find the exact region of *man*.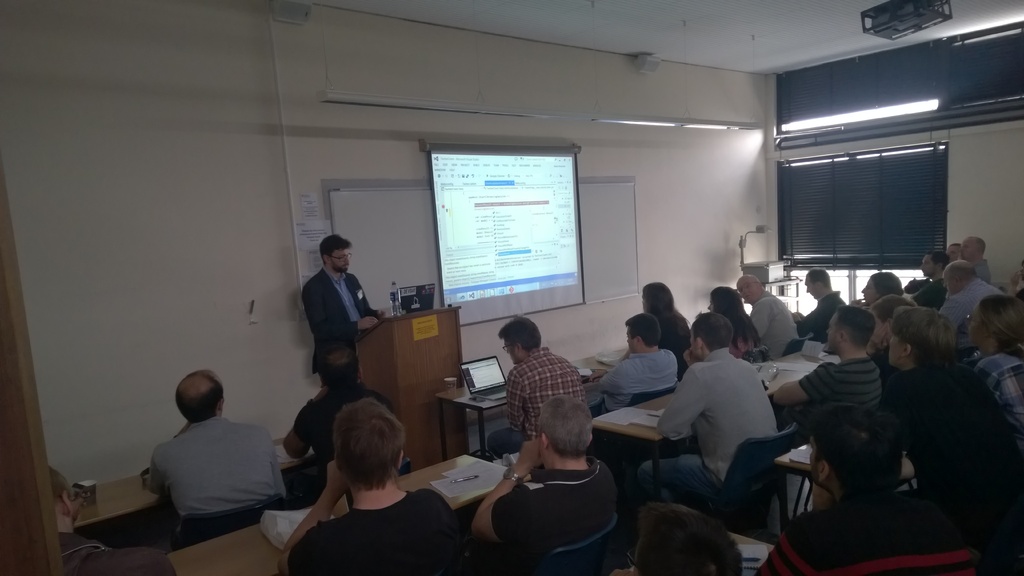
Exact region: x1=790 y1=269 x2=848 y2=342.
